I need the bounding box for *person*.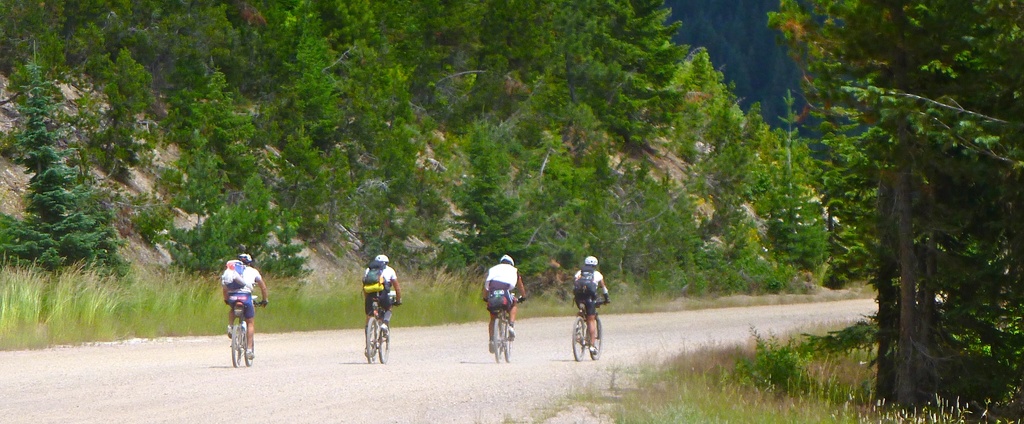
Here it is: [571, 252, 612, 354].
